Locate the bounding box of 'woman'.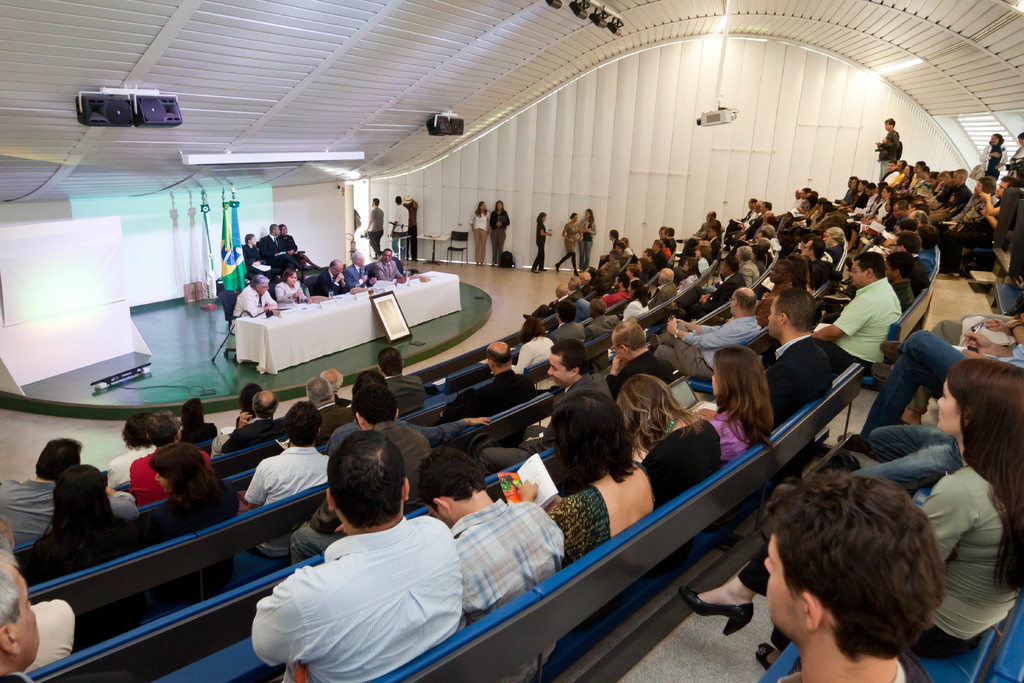
Bounding box: pyautogui.locateOnScreen(863, 187, 895, 222).
